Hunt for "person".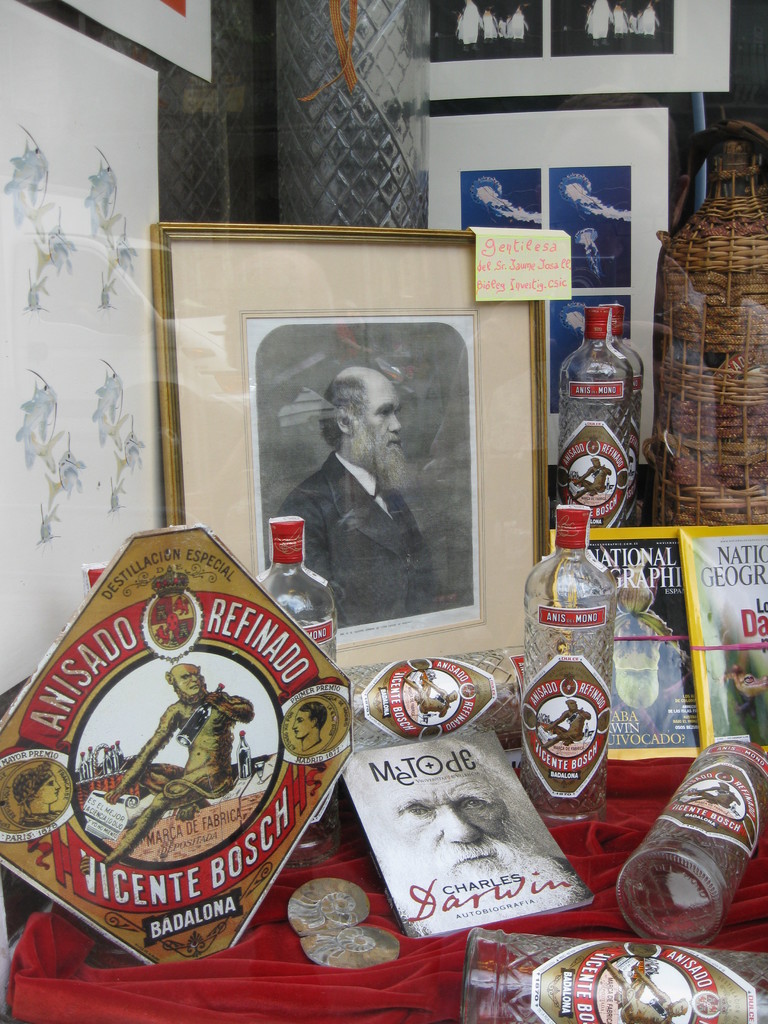
Hunted down at {"x1": 273, "y1": 364, "x2": 443, "y2": 623}.
